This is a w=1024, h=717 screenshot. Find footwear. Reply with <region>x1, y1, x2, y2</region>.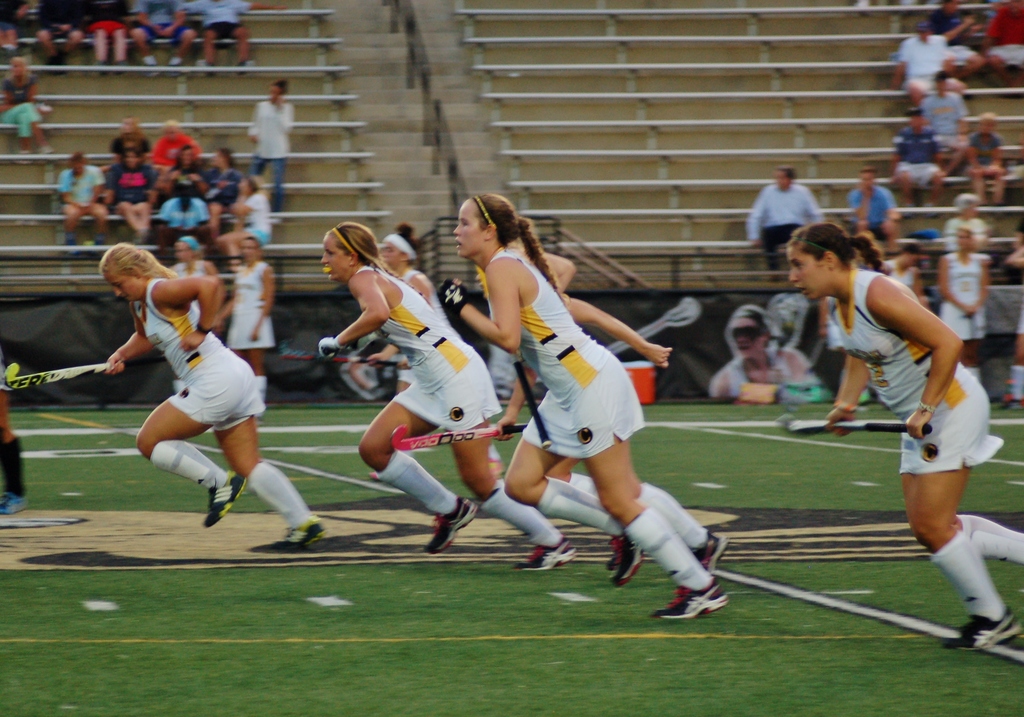
<region>941, 610, 1023, 652</region>.
